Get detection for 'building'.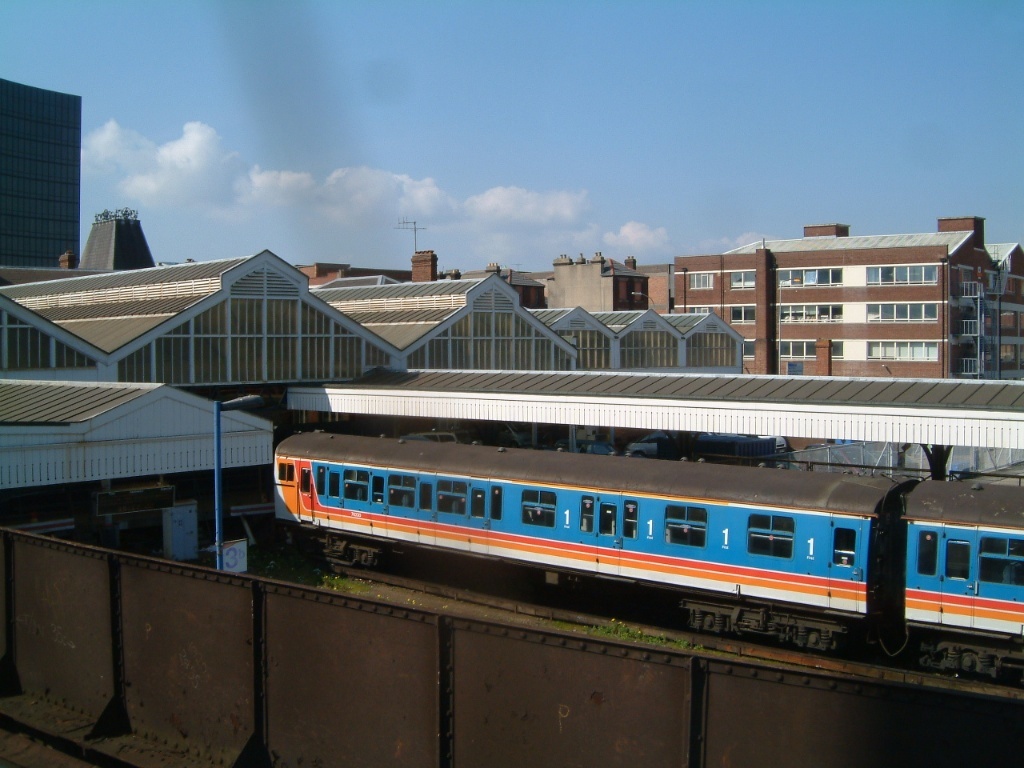
Detection: rect(0, 244, 743, 490).
